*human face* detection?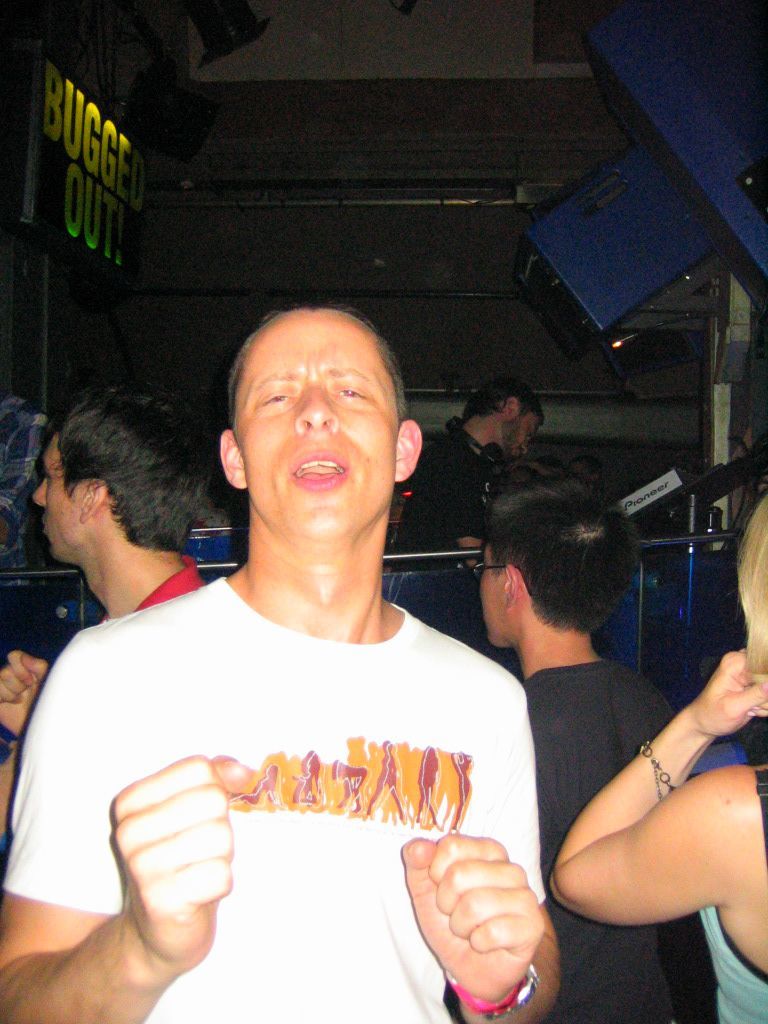
box=[234, 312, 398, 539]
